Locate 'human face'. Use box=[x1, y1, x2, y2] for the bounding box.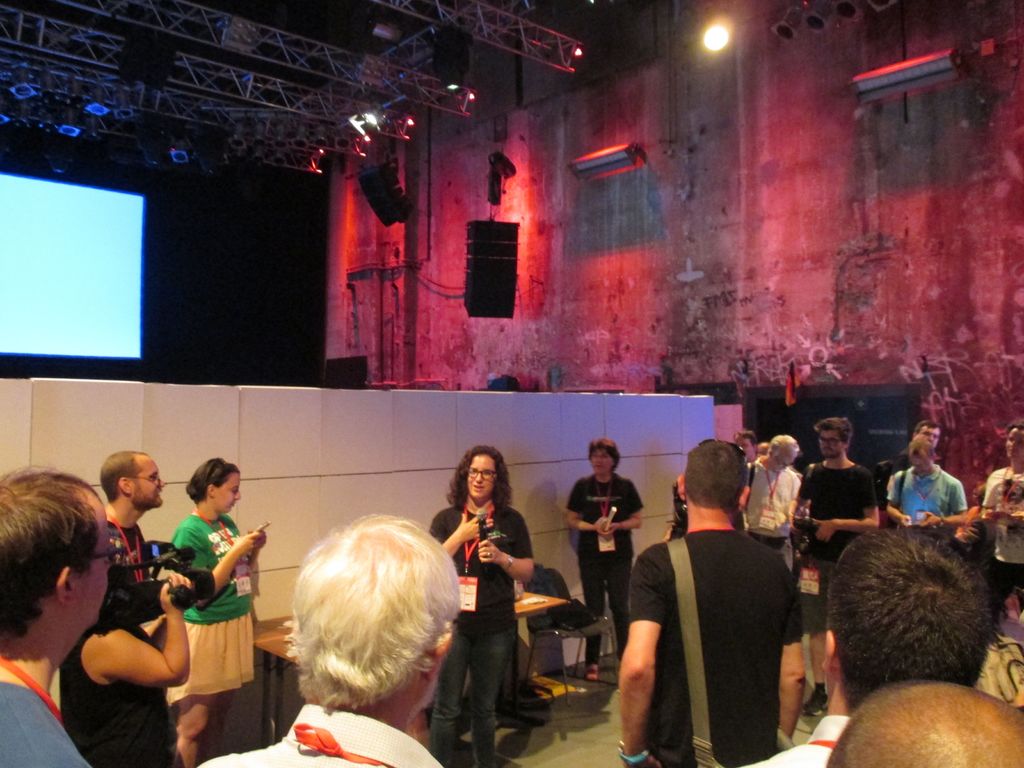
box=[130, 451, 167, 511].
